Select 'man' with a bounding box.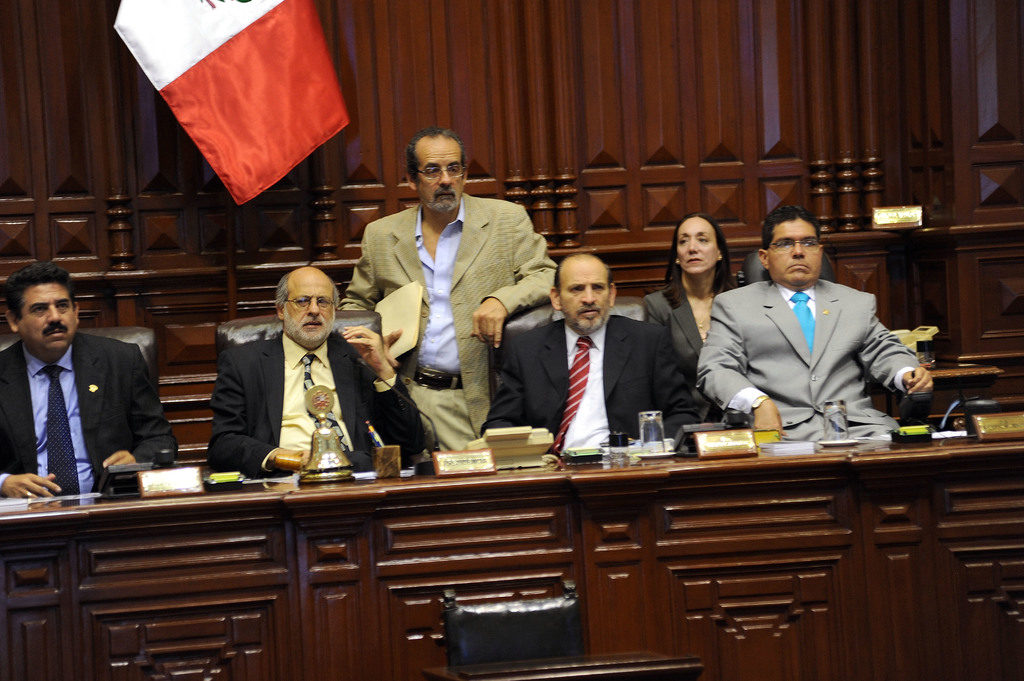
rect(334, 124, 554, 453).
